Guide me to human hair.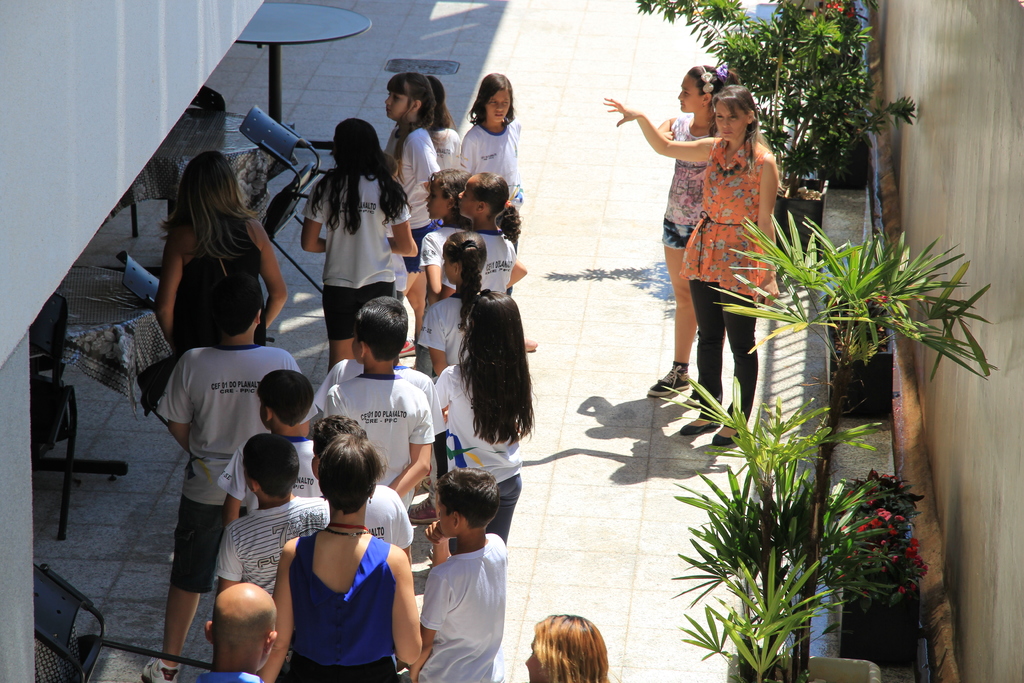
Guidance: crop(212, 276, 262, 336).
